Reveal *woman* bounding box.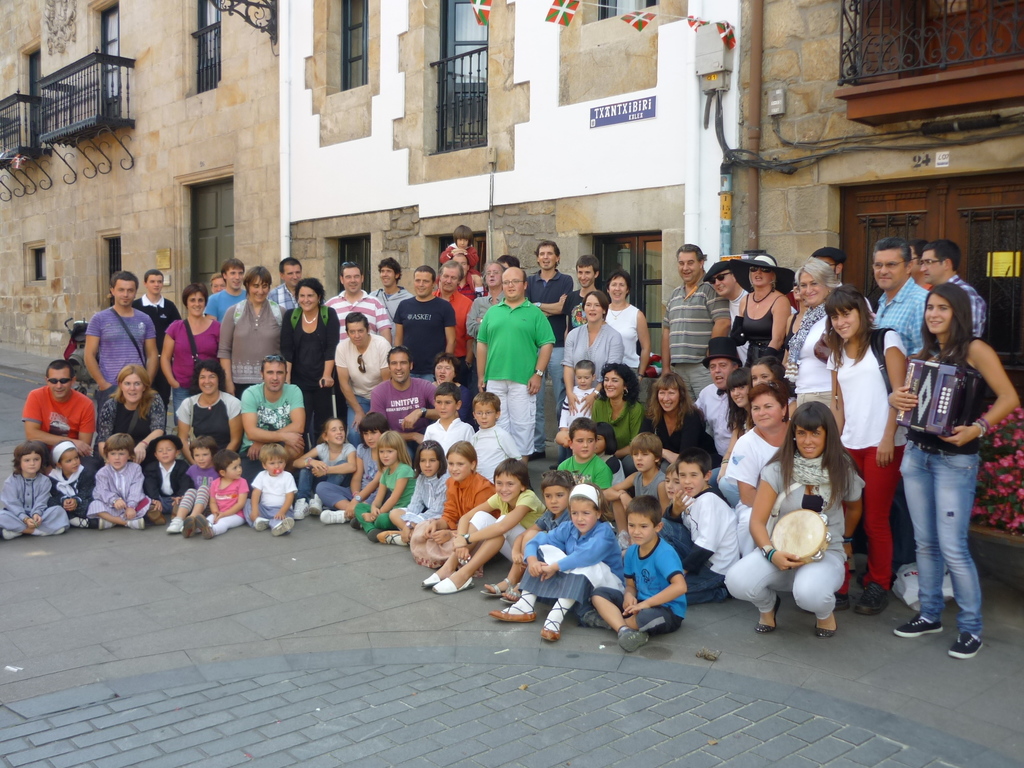
Revealed: detection(174, 359, 248, 474).
